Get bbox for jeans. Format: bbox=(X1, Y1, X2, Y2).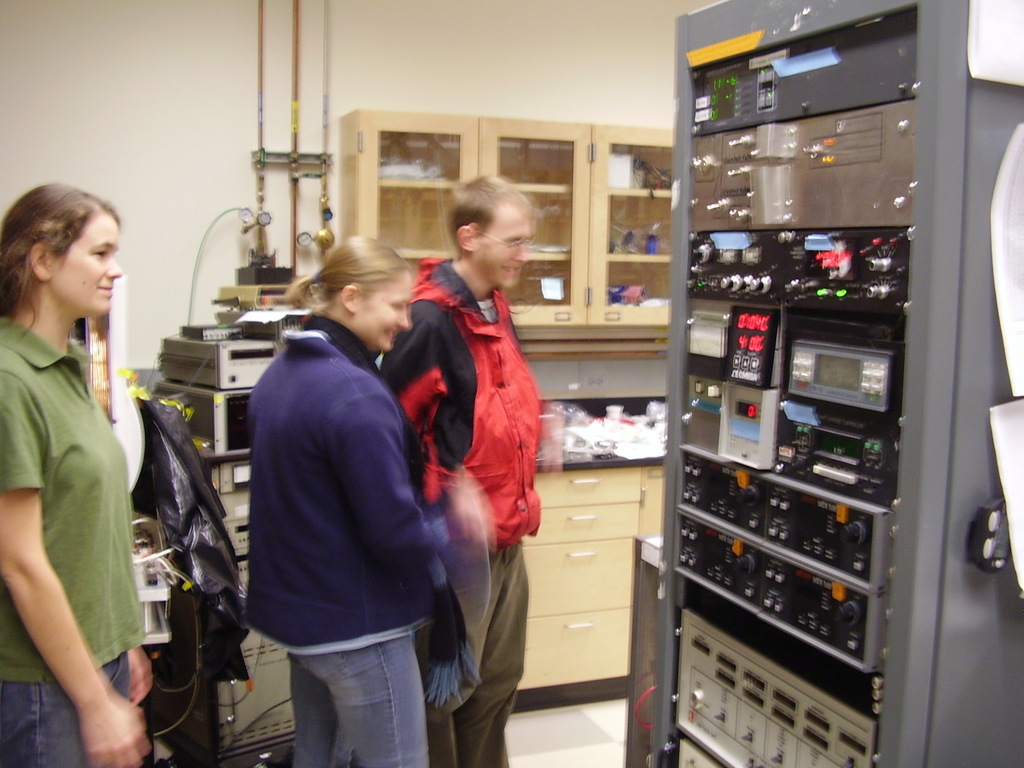
bbox=(426, 543, 527, 767).
